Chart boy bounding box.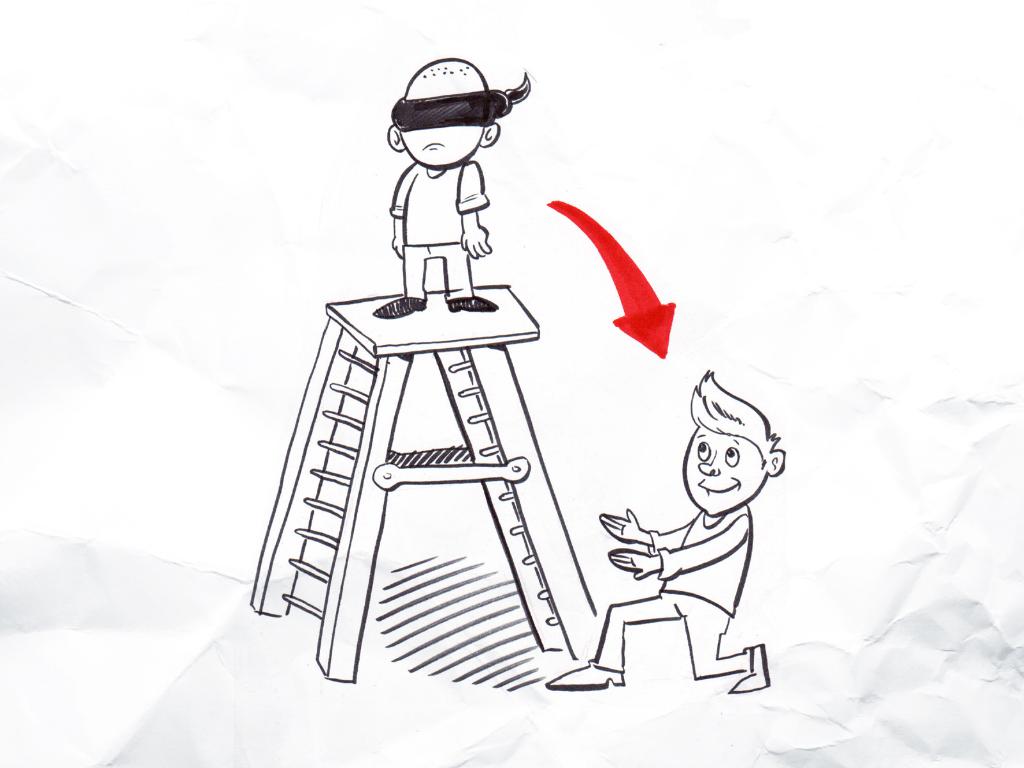
Charted: (373,54,498,319).
